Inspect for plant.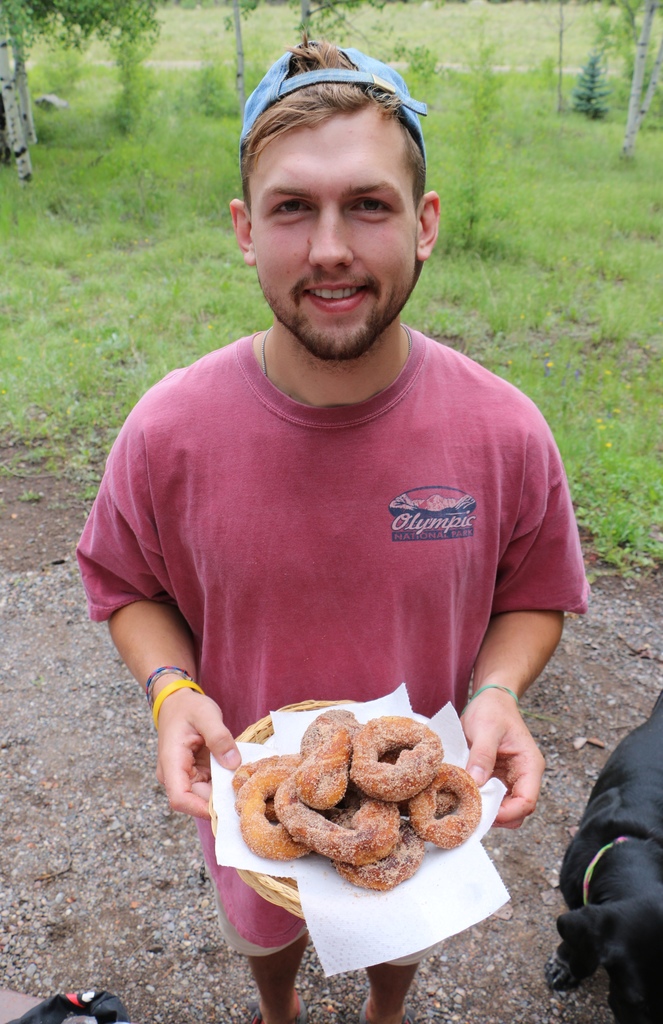
Inspection: <box>609,0,660,165</box>.
